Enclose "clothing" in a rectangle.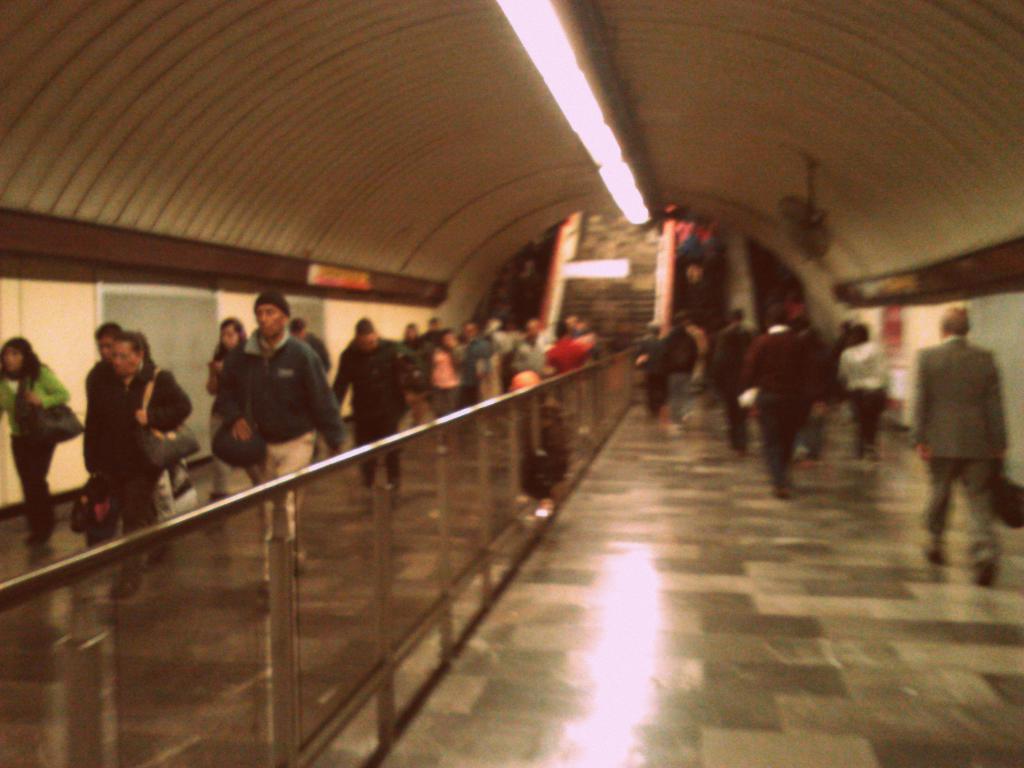
[left=3, top=356, right=71, bottom=528].
